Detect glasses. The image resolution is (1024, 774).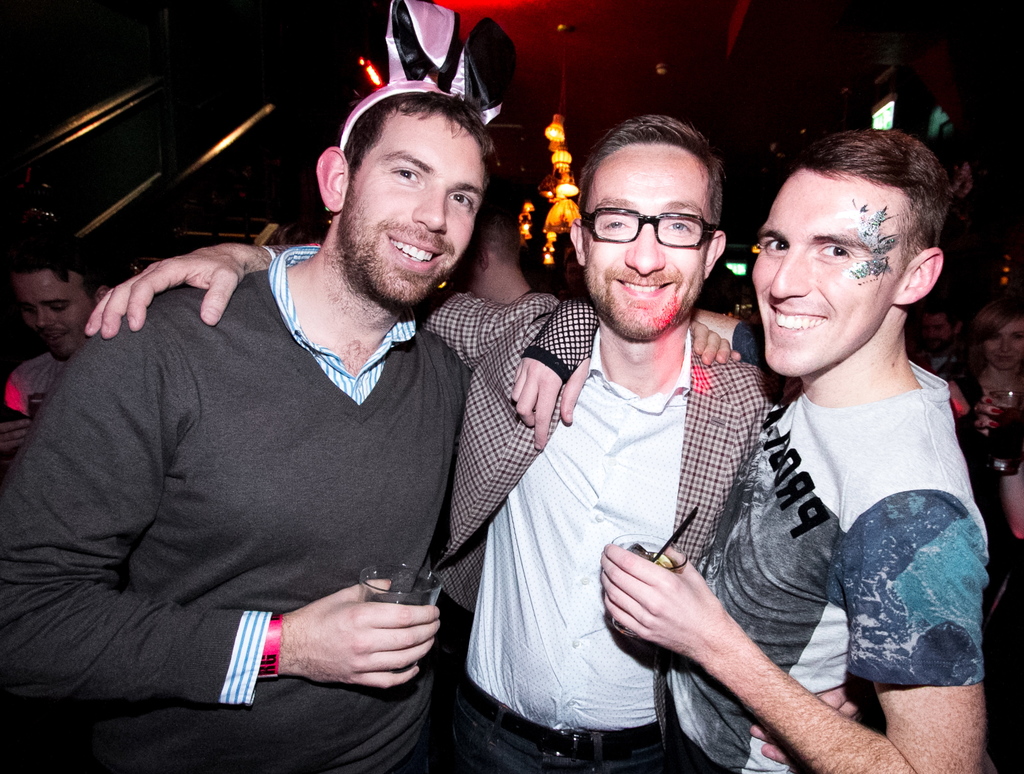
select_region(588, 197, 737, 253).
